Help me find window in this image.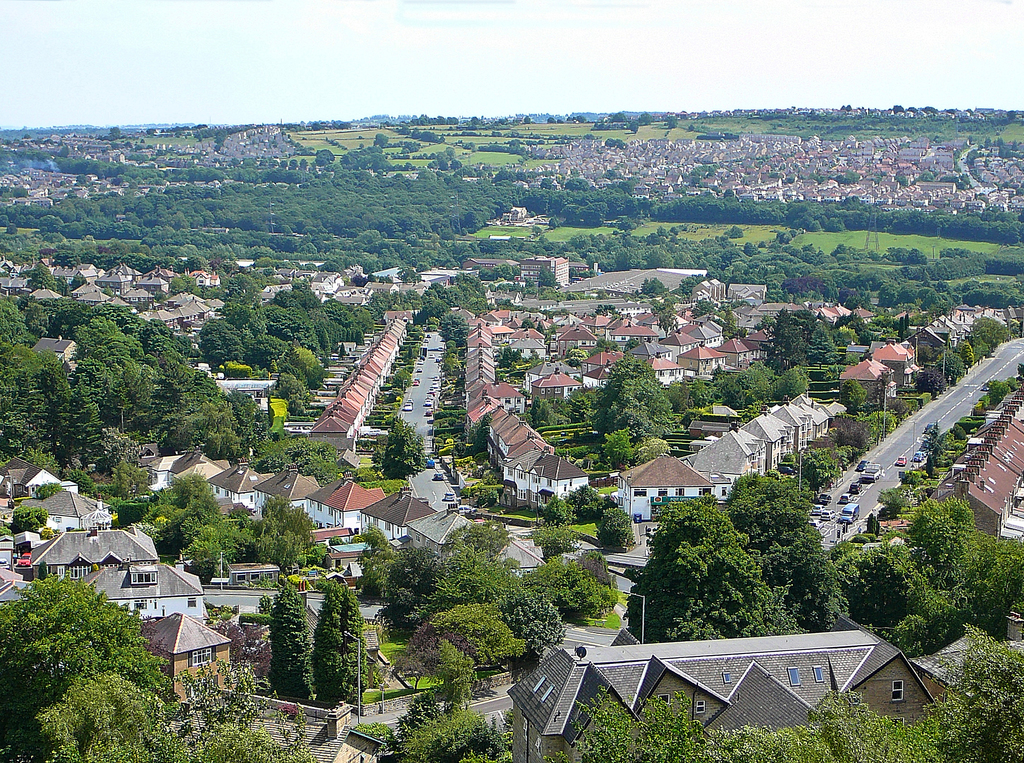
Found it: select_region(542, 684, 548, 702).
